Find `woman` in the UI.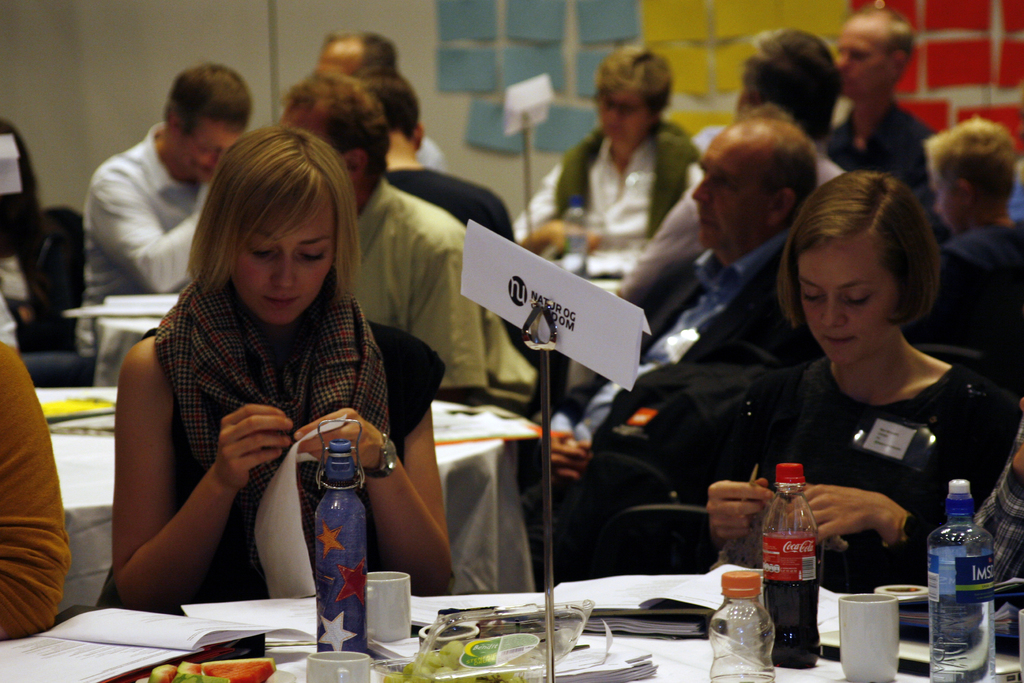
UI element at <region>116, 133, 468, 602</region>.
